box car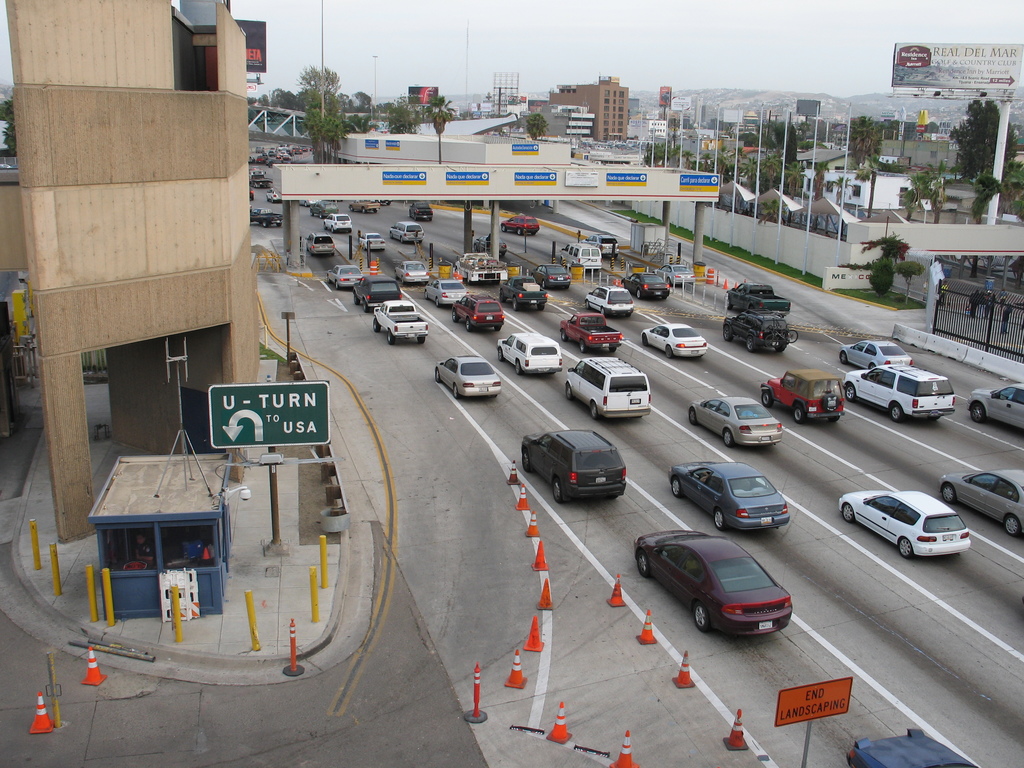
[840, 493, 975, 557]
